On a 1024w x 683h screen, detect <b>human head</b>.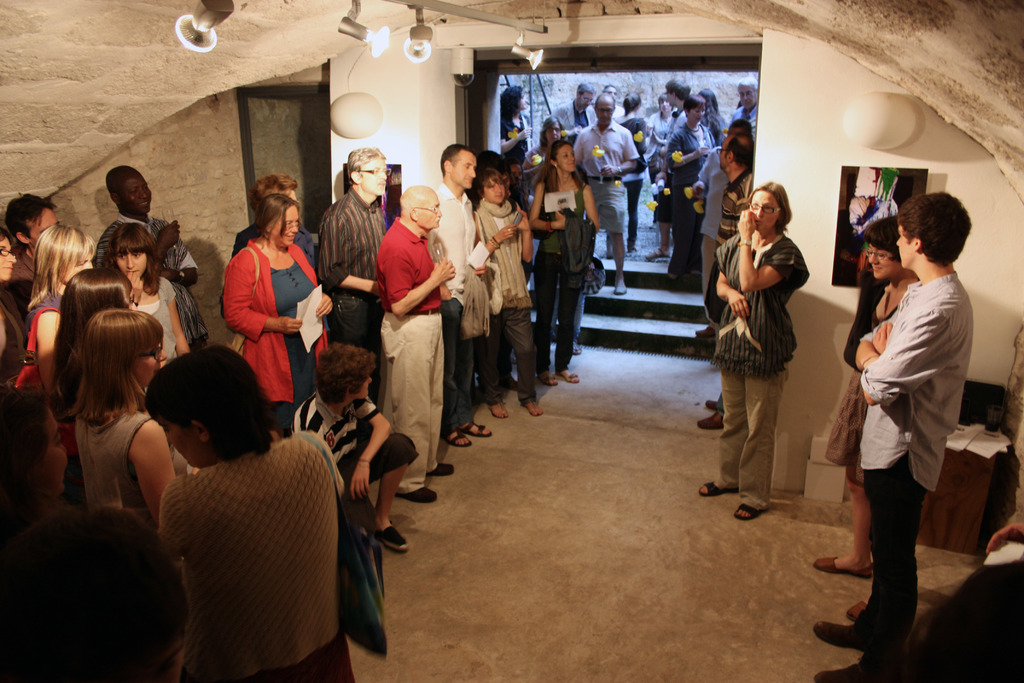
select_region(737, 78, 757, 109).
